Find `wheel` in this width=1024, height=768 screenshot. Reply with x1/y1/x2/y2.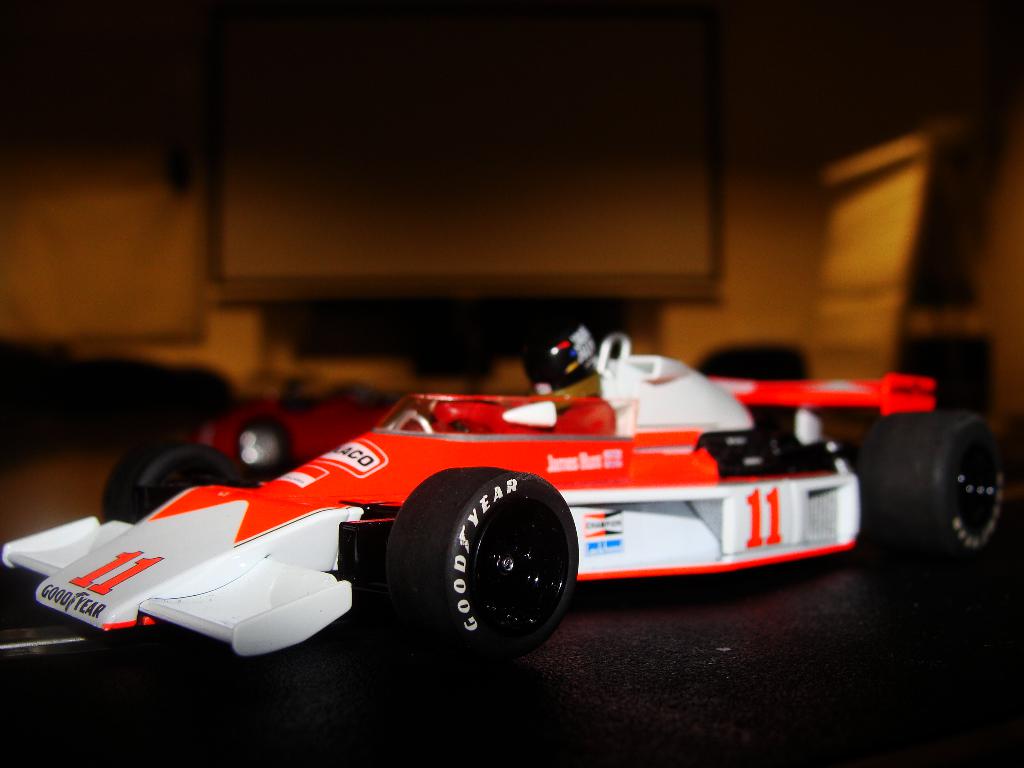
398/481/571/648.
